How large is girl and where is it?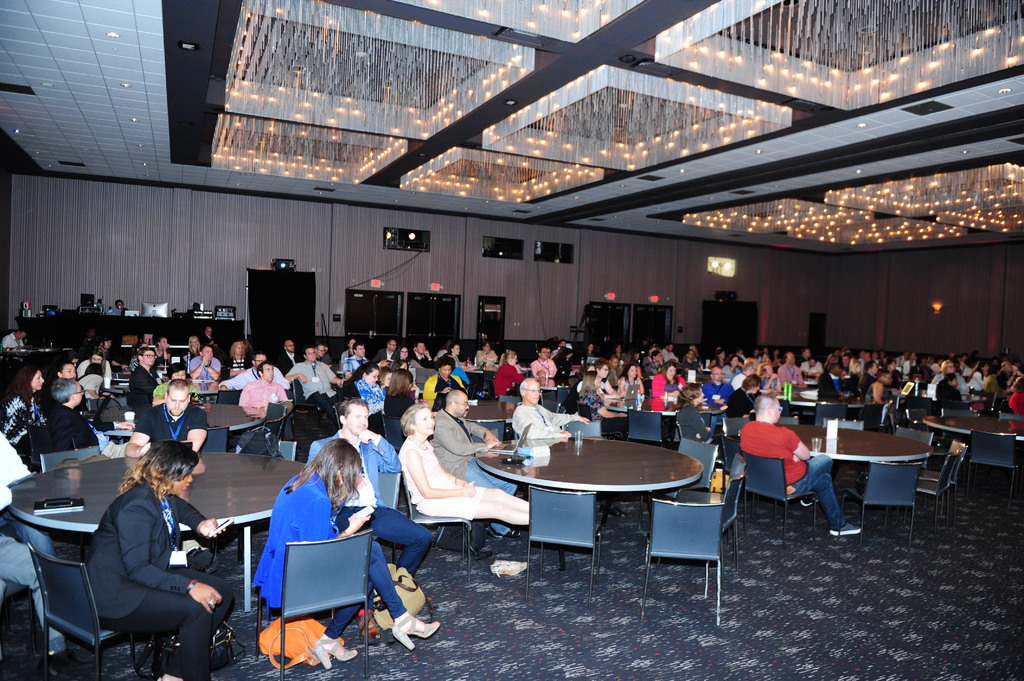
Bounding box: [x1=616, y1=365, x2=646, y2=393].
